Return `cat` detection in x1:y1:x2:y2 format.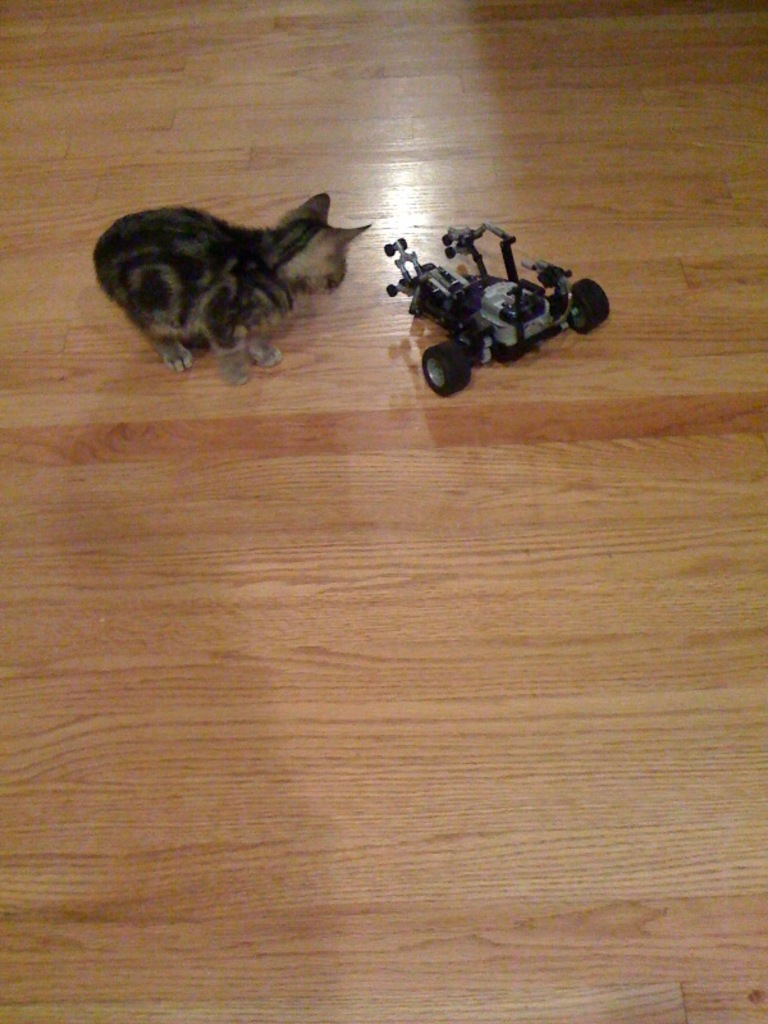
86:195:369:389.
